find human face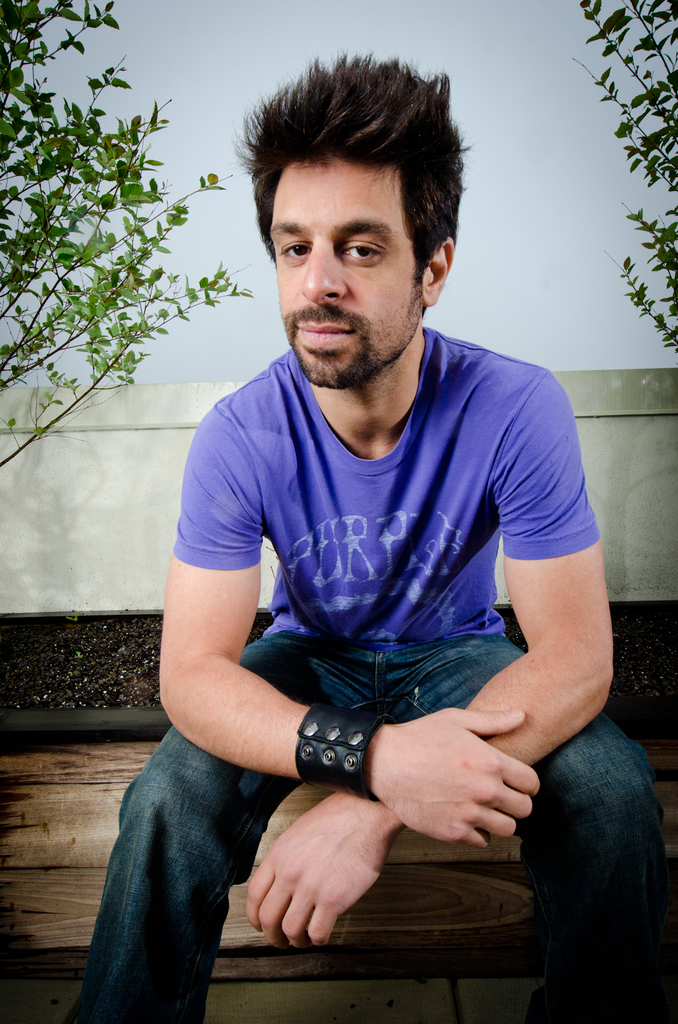
rect(271, 162, 416, 386)
